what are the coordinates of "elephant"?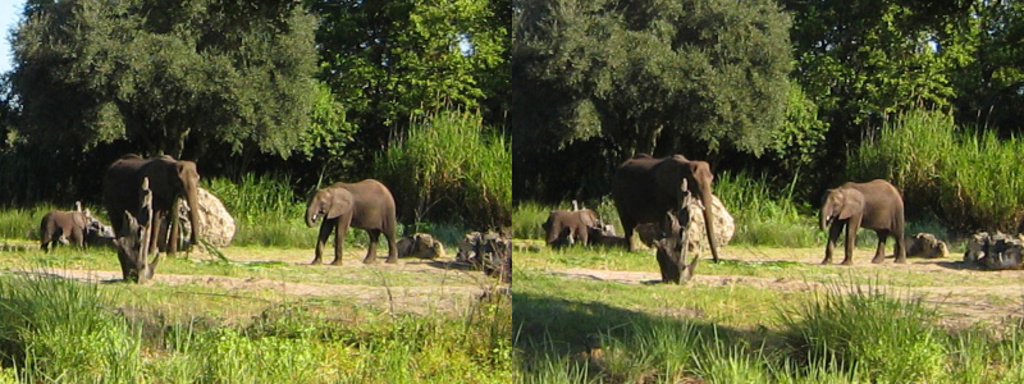
crop(307, 177, 402, 270).
